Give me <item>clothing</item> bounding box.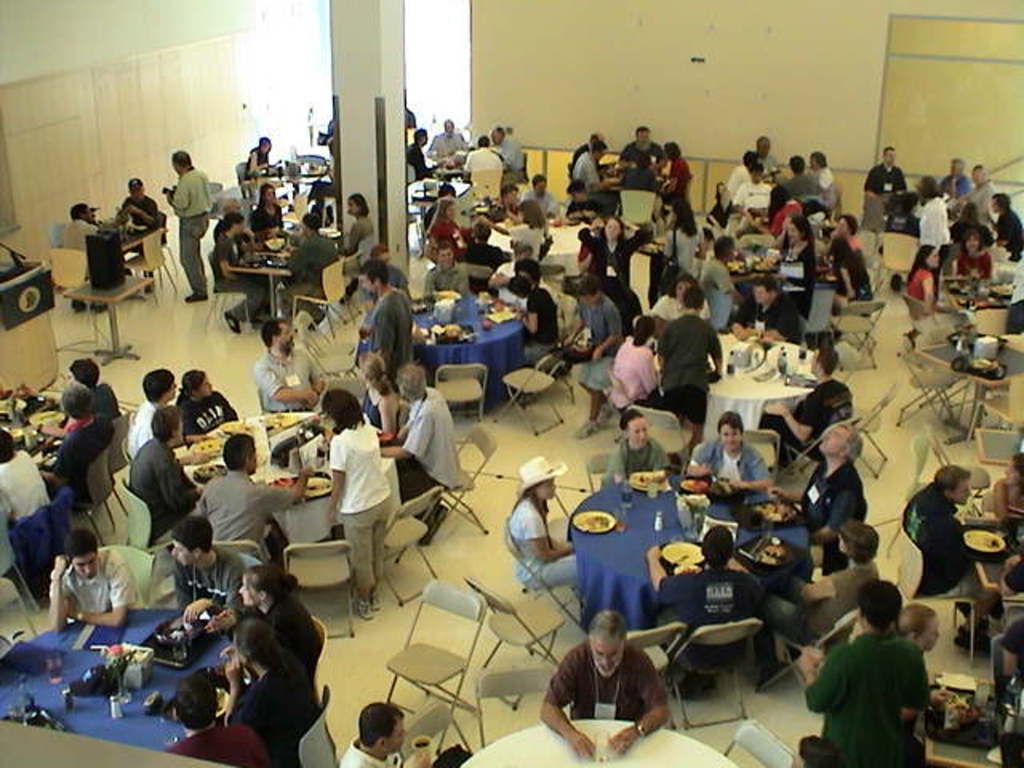
bbox(800, 461, 850, 541).
